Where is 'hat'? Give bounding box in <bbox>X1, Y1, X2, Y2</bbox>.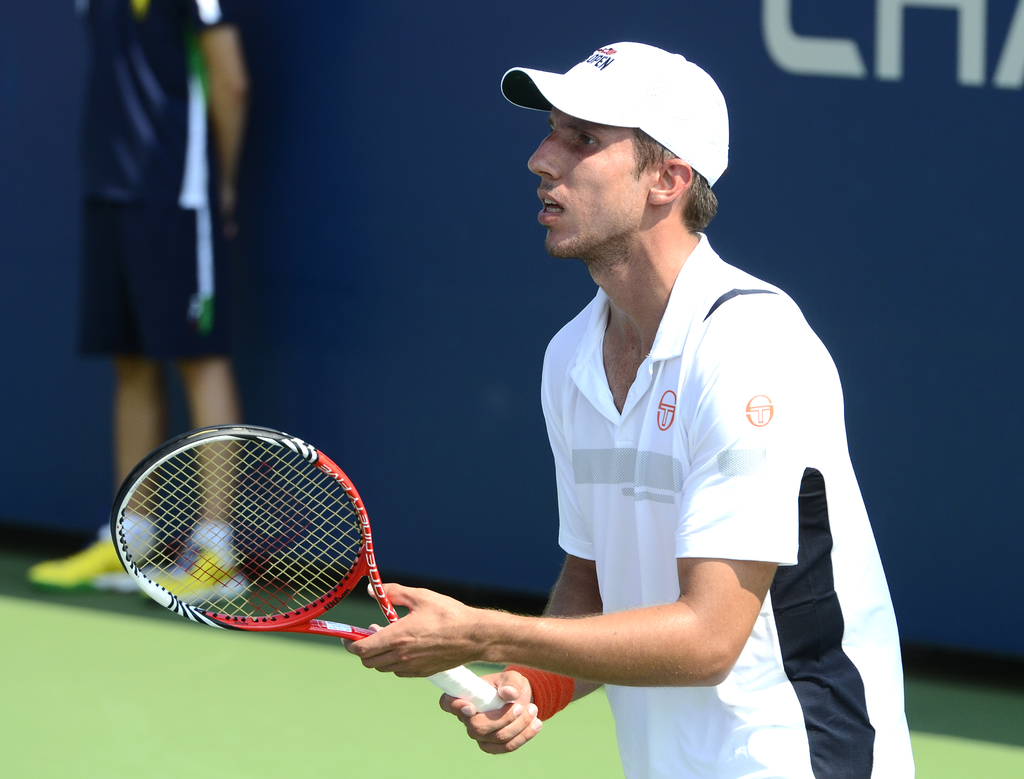
<bbox>501, 38, 727, 187</bbox>.
